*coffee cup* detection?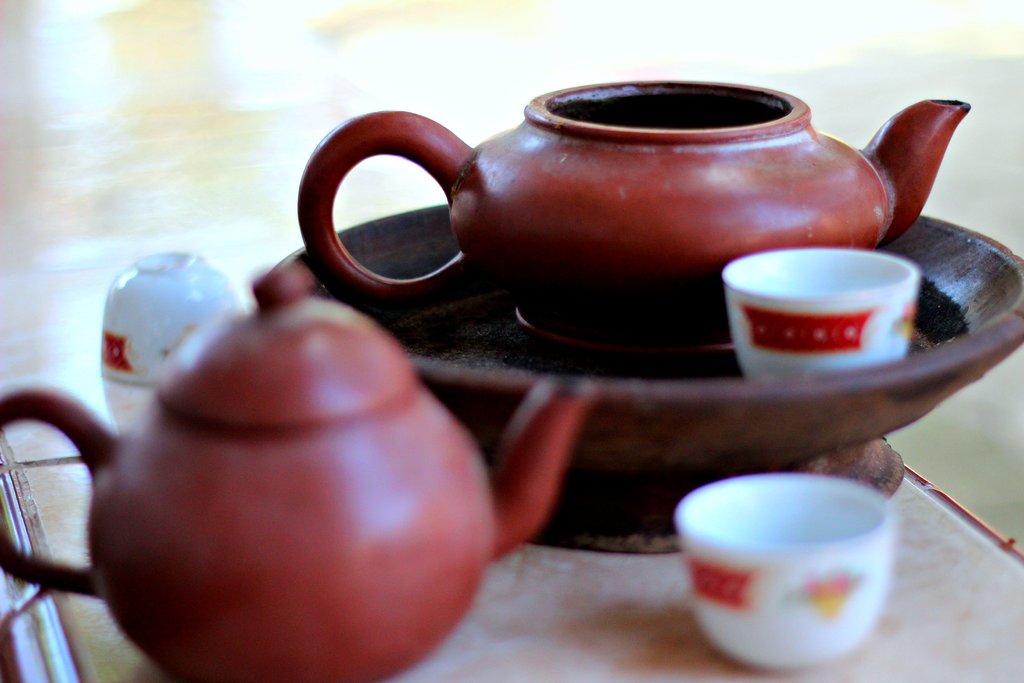
BBox(674, 475, 897, 671)
